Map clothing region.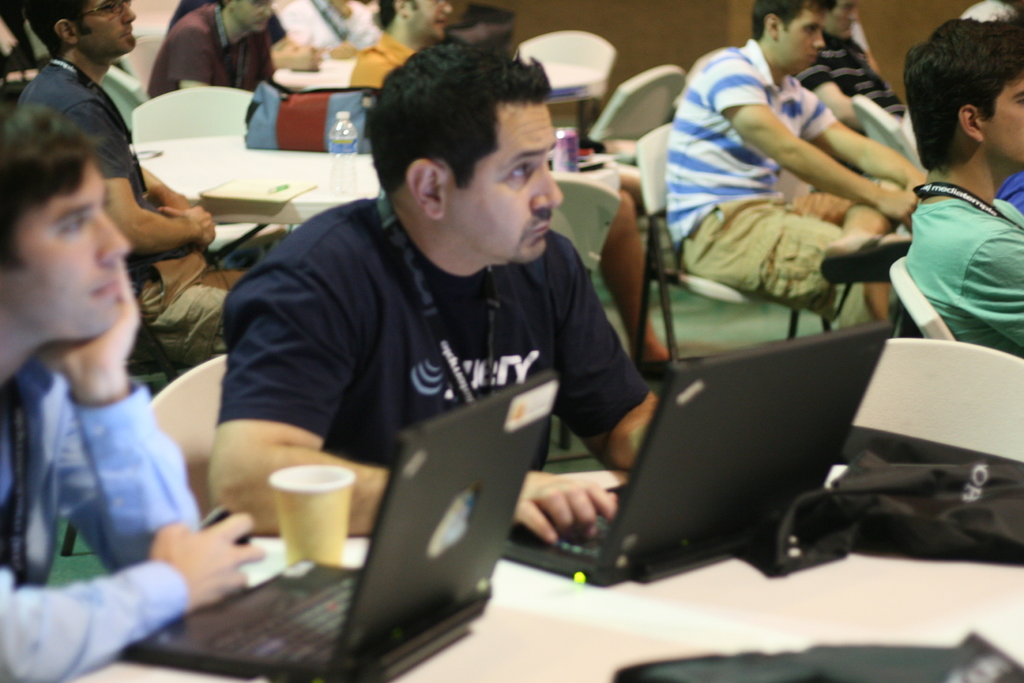
Mapped to x1=7, y1=53, x2=231, y2=369.
